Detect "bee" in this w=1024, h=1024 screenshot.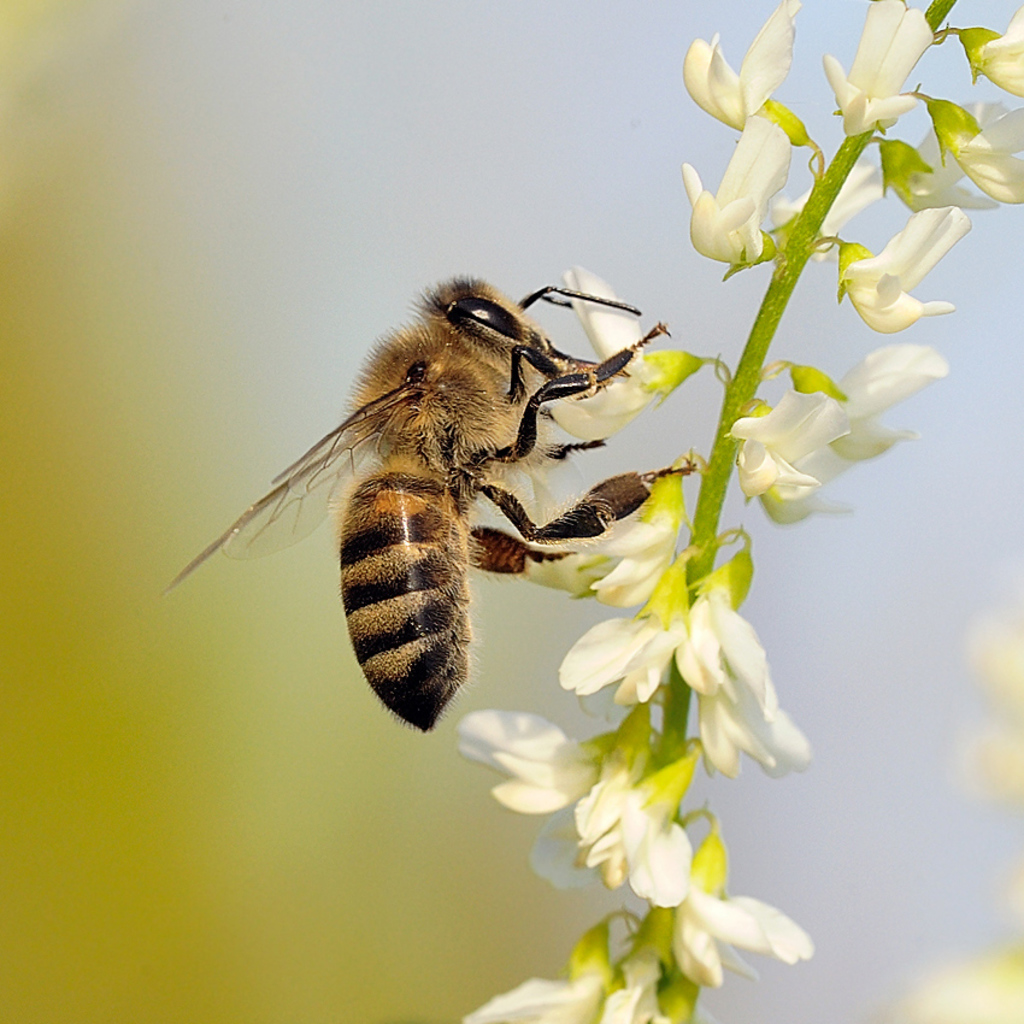
Detection: region(171, 243, 685, 740).
